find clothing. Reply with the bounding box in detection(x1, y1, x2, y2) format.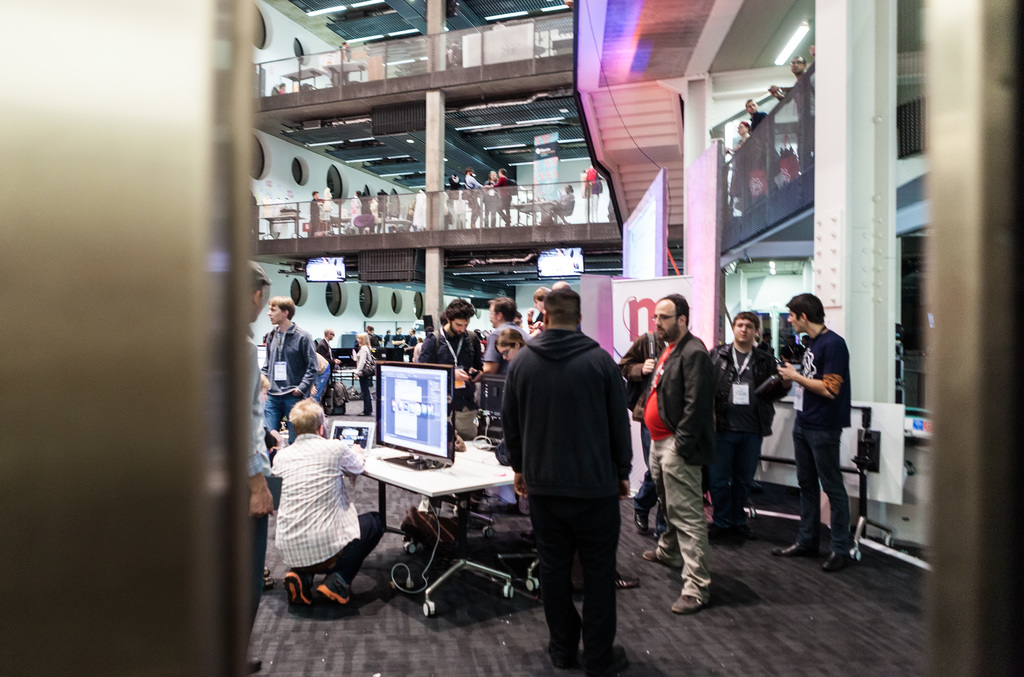
detection(622, 329, 664, 509).
